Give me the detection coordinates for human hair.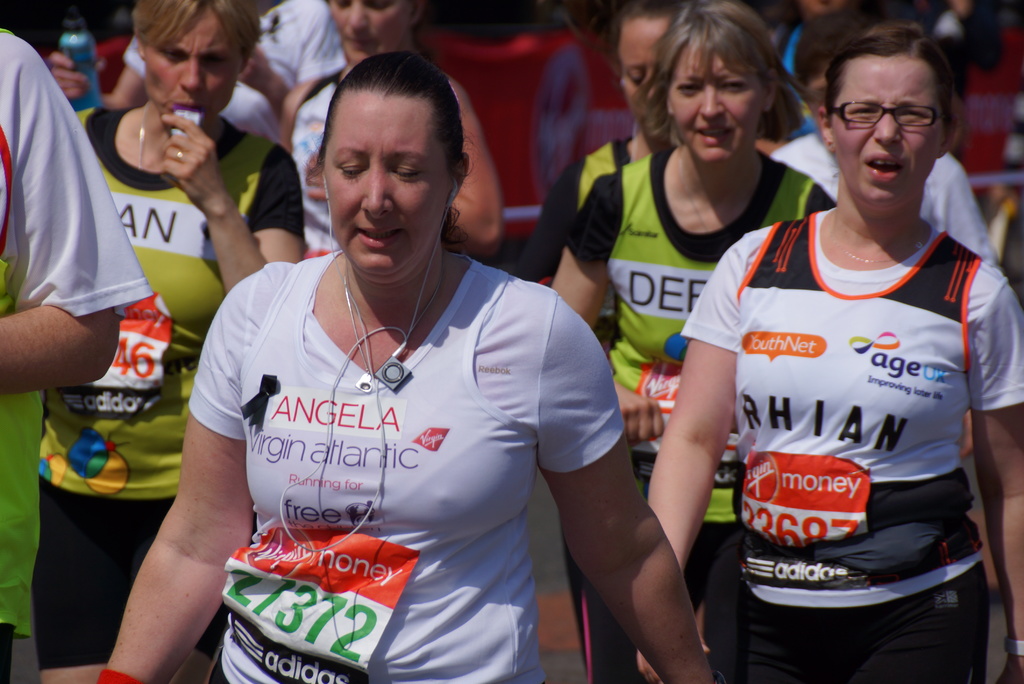
select_region(604, 1, 691, 81).
